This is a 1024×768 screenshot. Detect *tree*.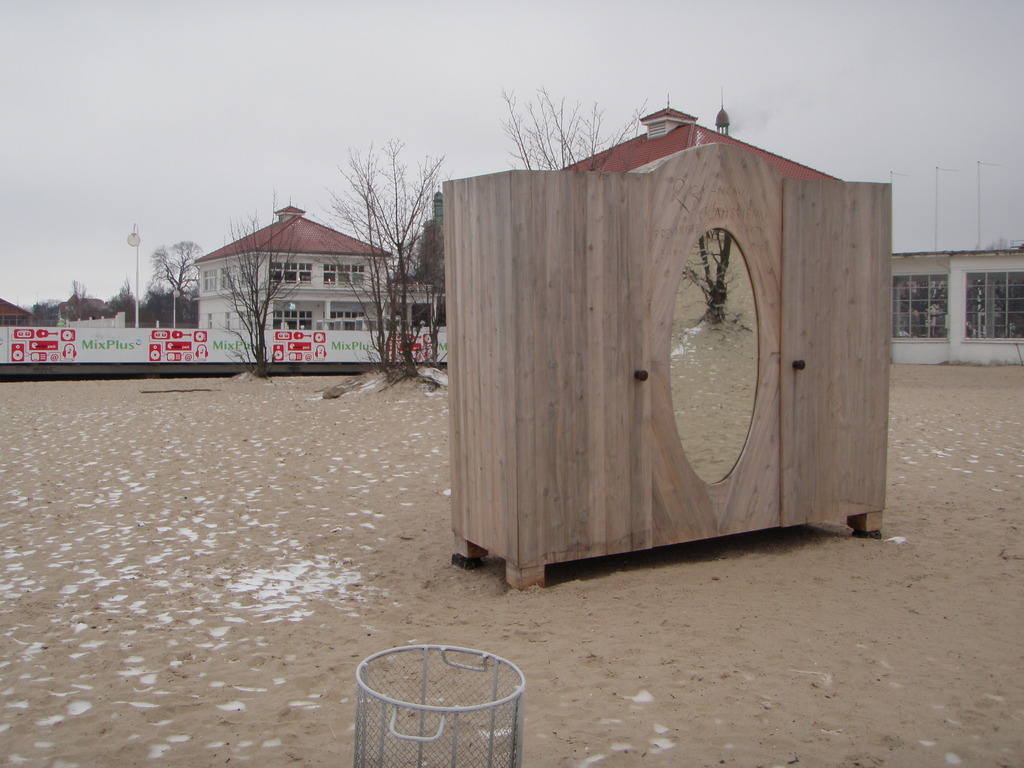
pyautogui.locateOnScreen(495, 92, 652, 173).
